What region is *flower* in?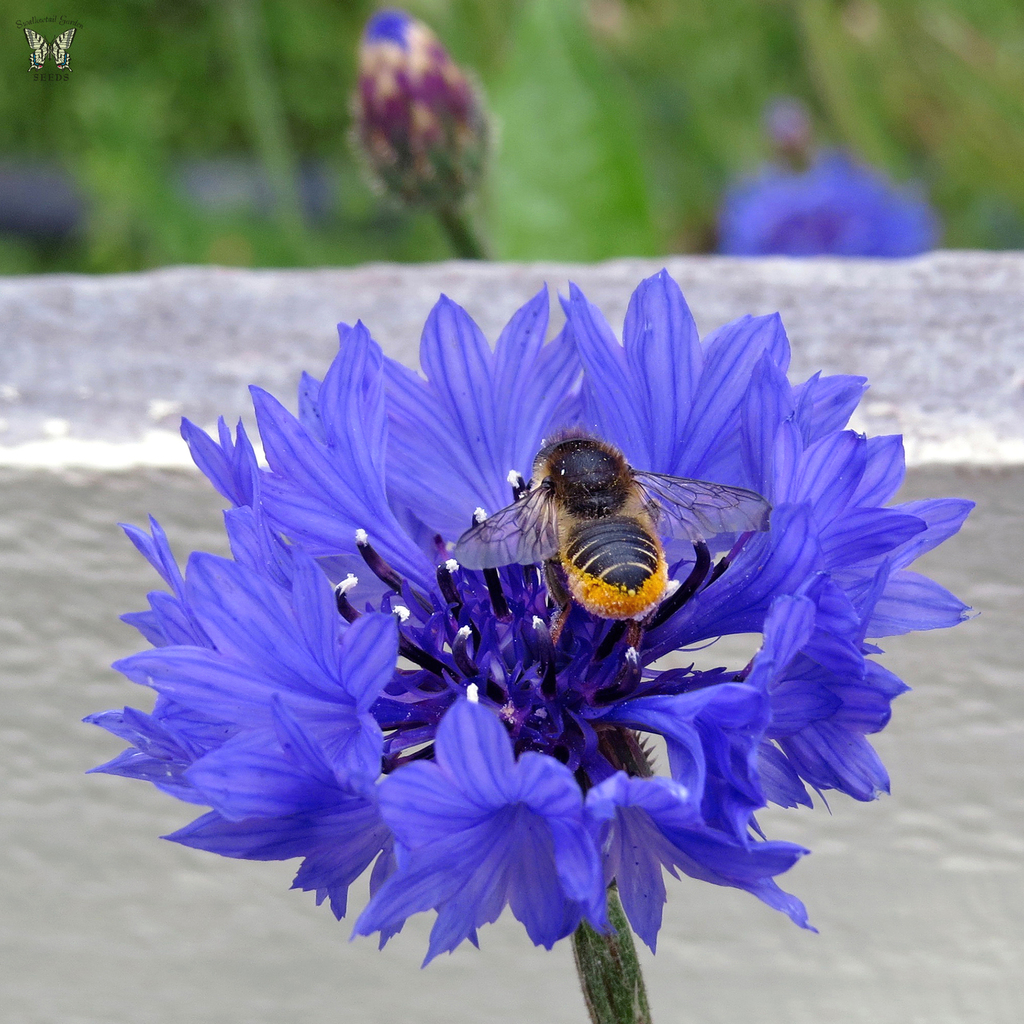
crop(60, 268, 964, 991).
